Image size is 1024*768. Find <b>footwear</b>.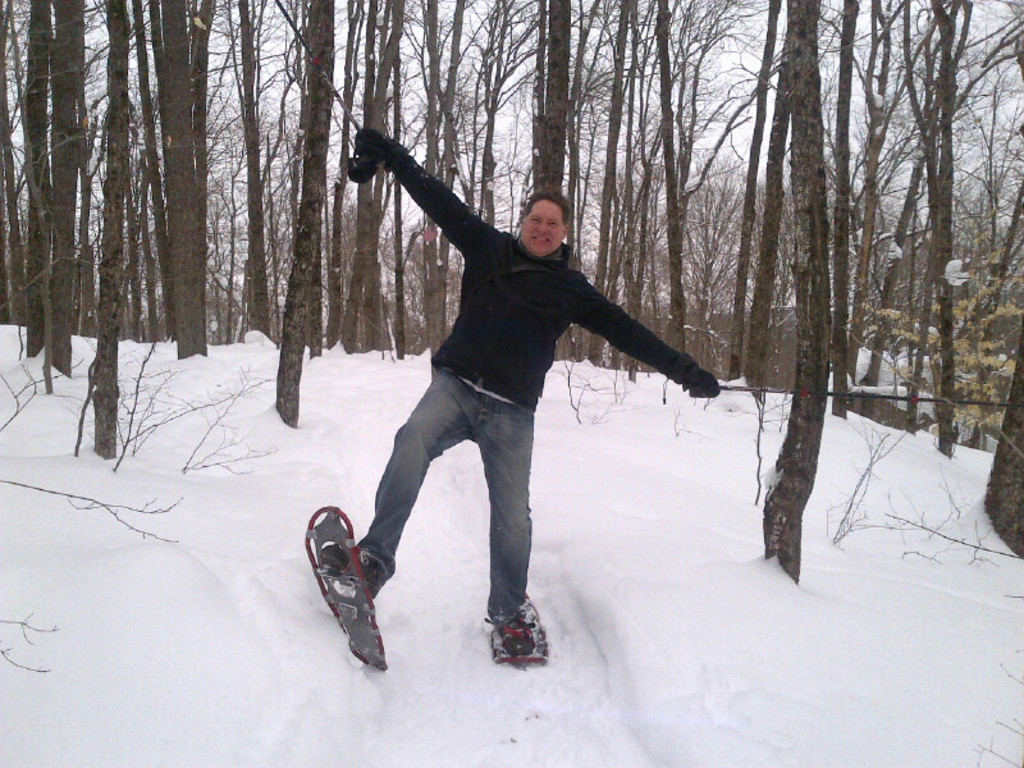
bbox=[303, 506, 398, 673].
